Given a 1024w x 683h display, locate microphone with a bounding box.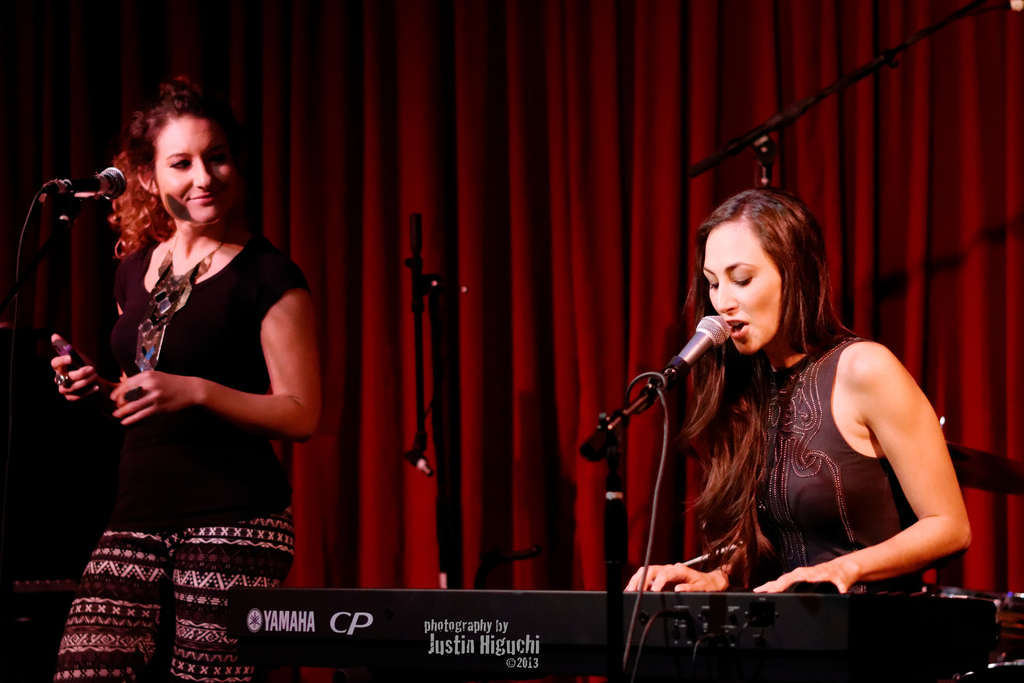
Located: [x1=582, y1=378, x2=661, y2=461].
